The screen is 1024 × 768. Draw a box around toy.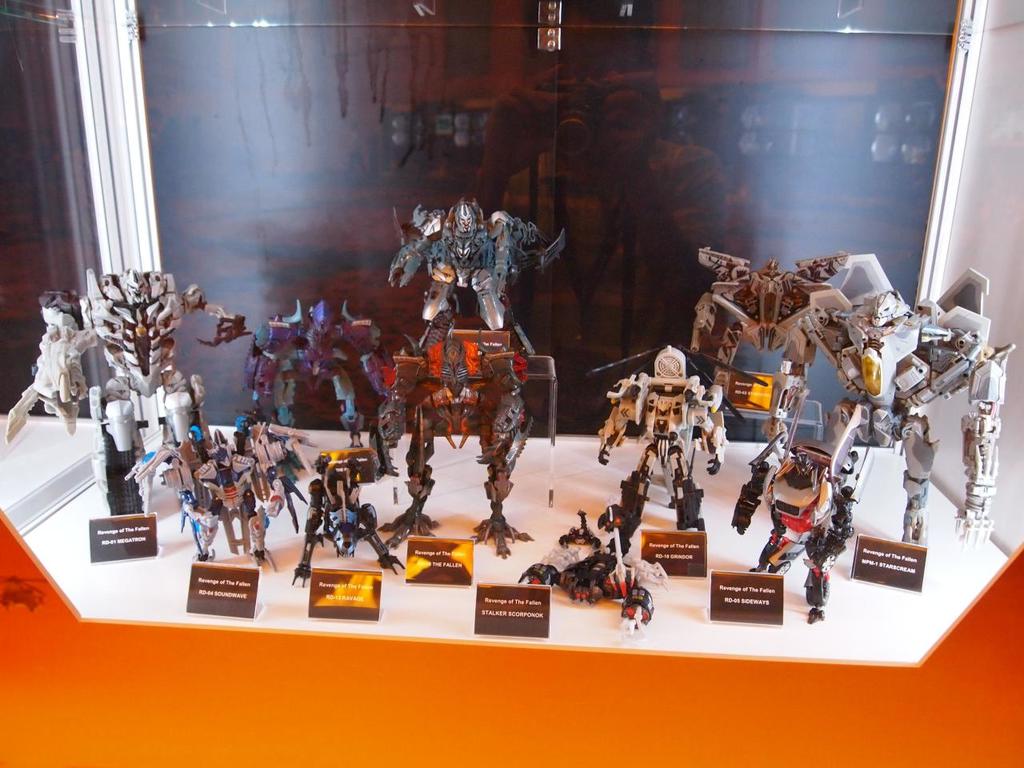
[x1=375, y1=323, x2=539, y2=557].
